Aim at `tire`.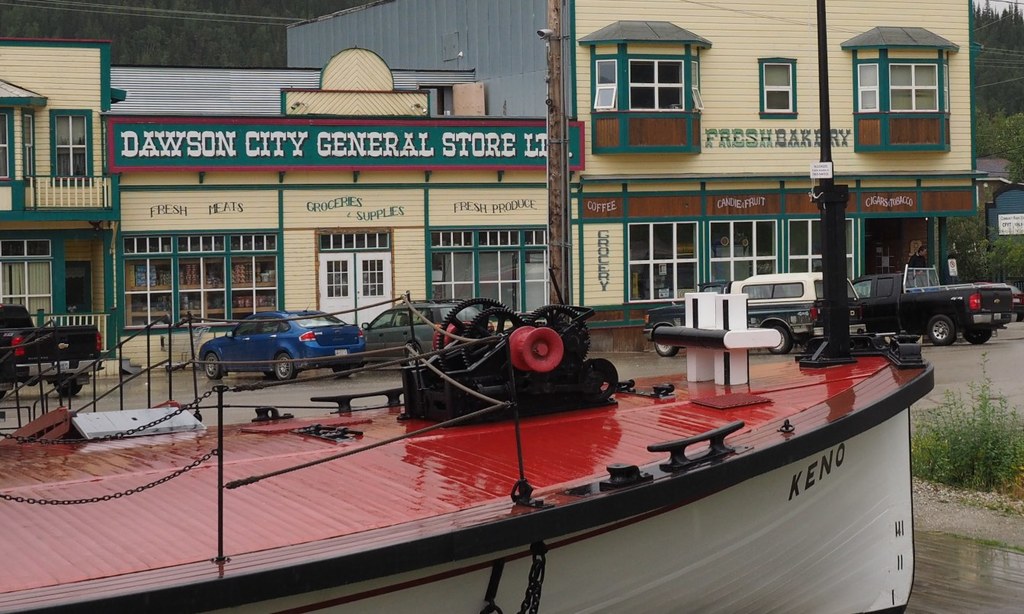
Aimed at 925,312,958,349.
